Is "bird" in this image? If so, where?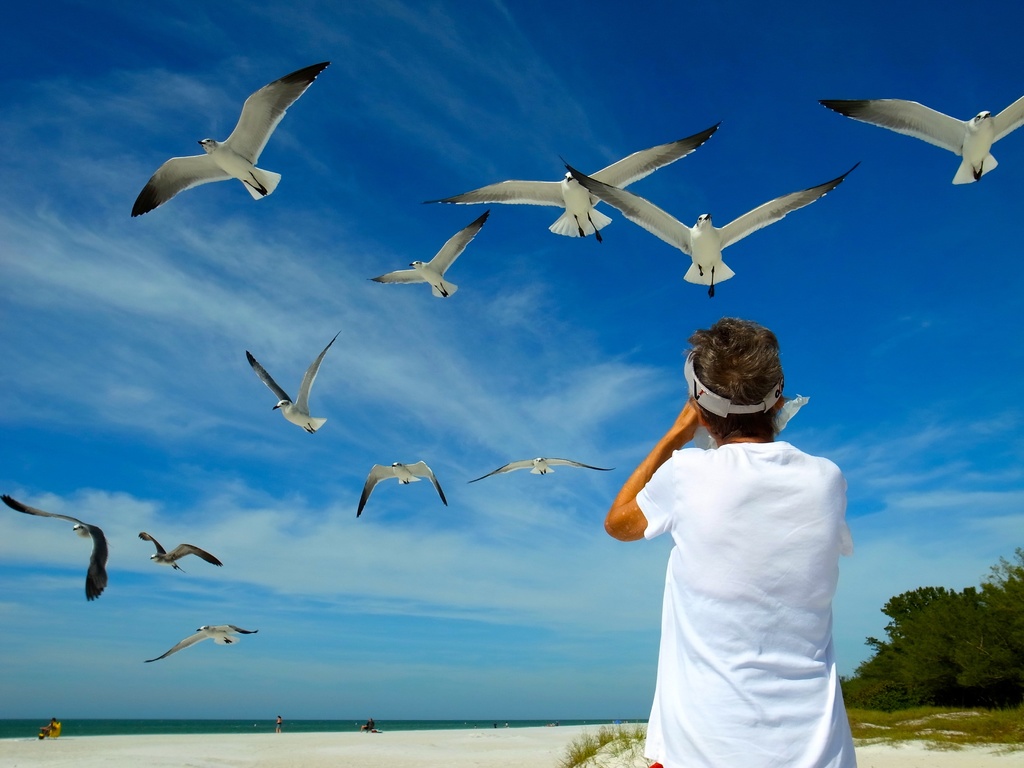
Yes, at x1=465 y1=456 x2=618 y2=484.
